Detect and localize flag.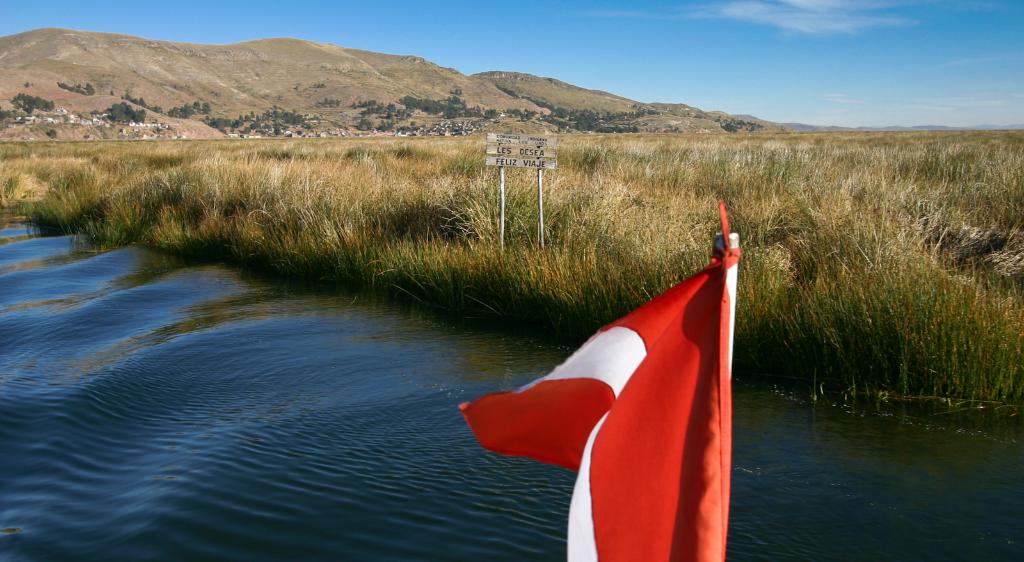
Localized at [x1=489, y1=211, x2=746, y2=556].
